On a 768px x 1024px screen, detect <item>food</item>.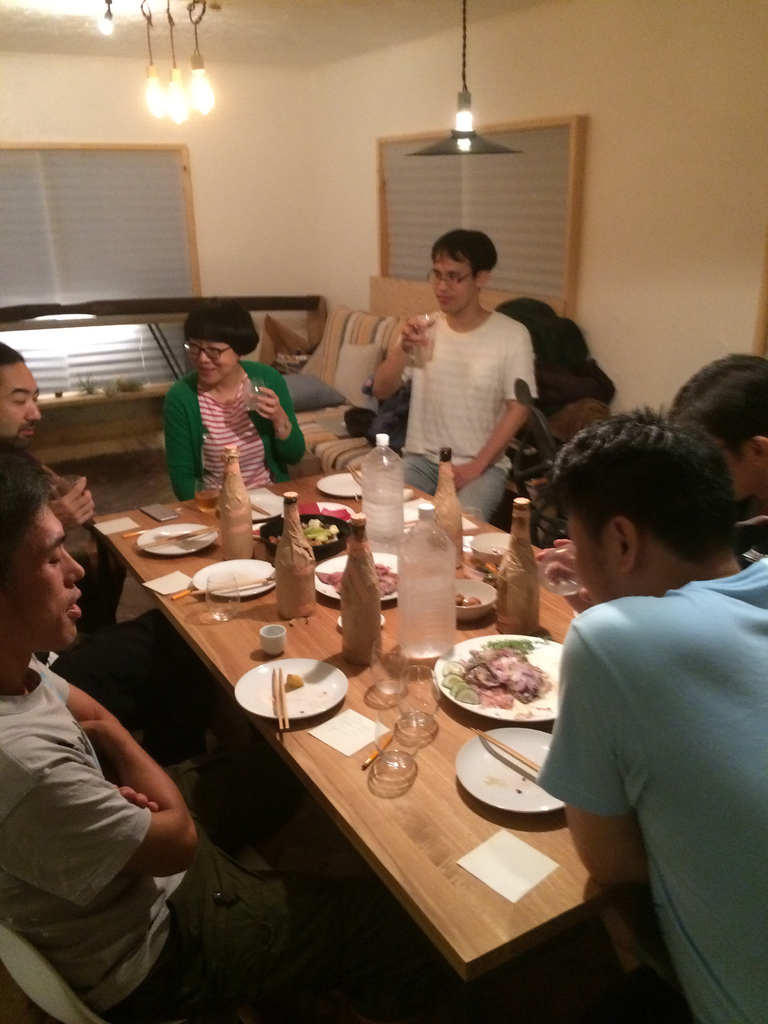
[282,674,307,690].
